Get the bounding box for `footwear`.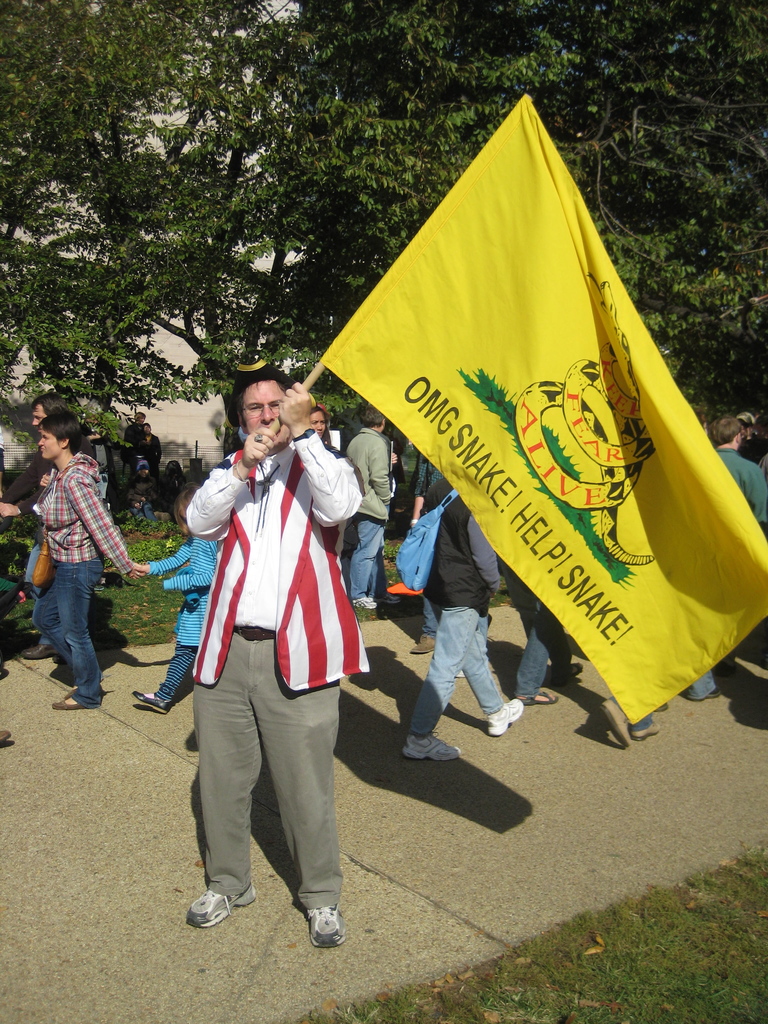
<region>26, 643, 57, 659</region>.
